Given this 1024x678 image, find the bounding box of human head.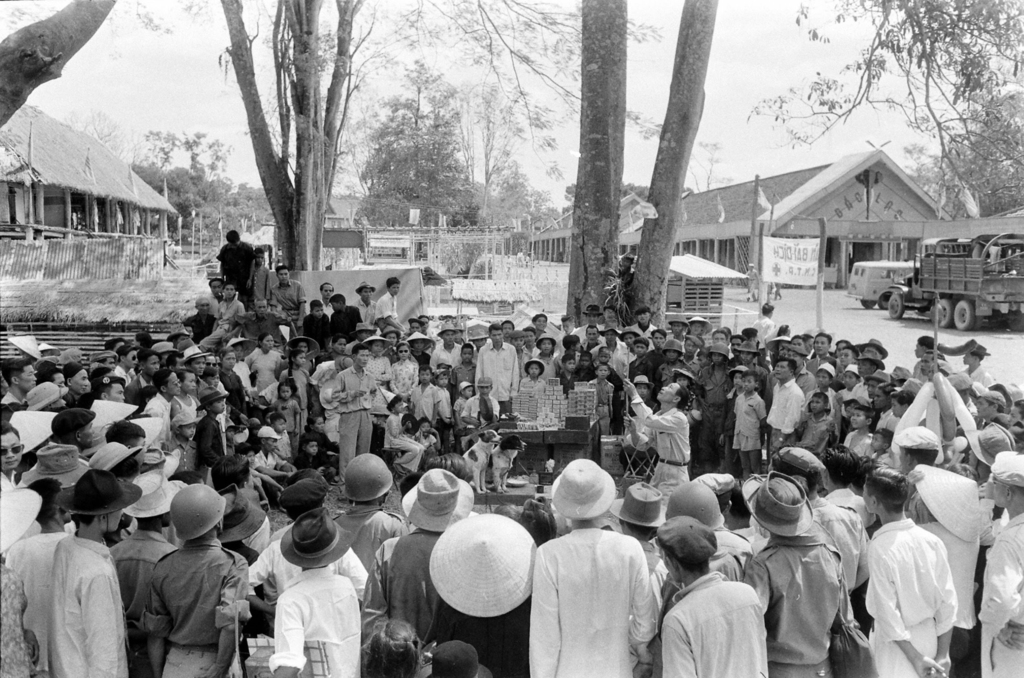
bbox(435, 369, 447, 387).
